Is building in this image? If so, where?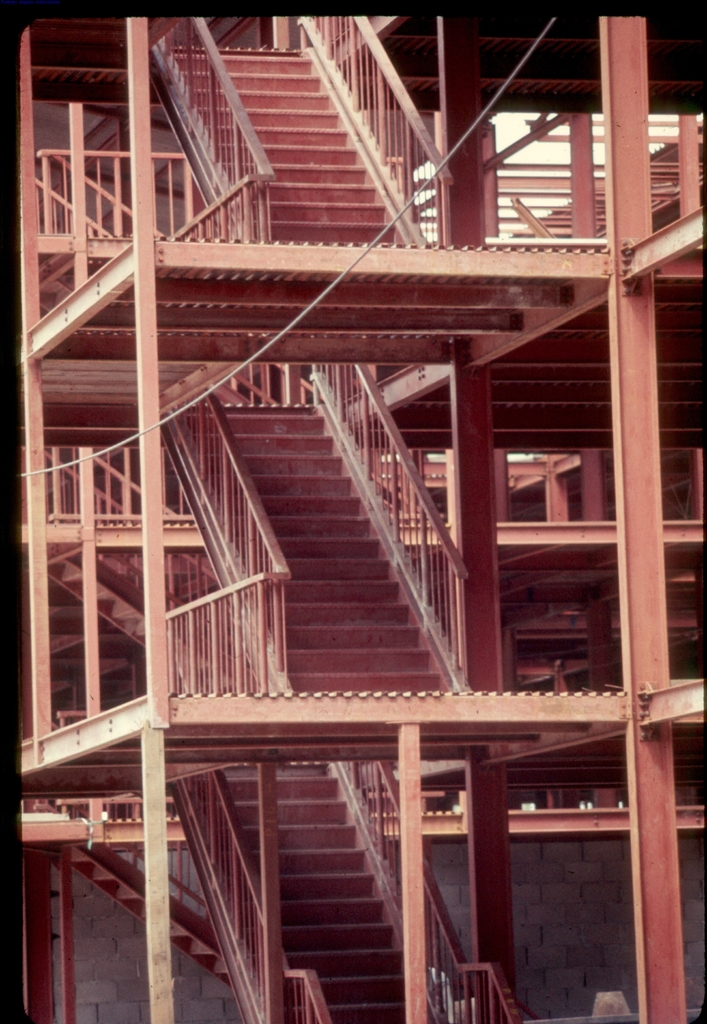
Yes, at 0,3,706,1023.
